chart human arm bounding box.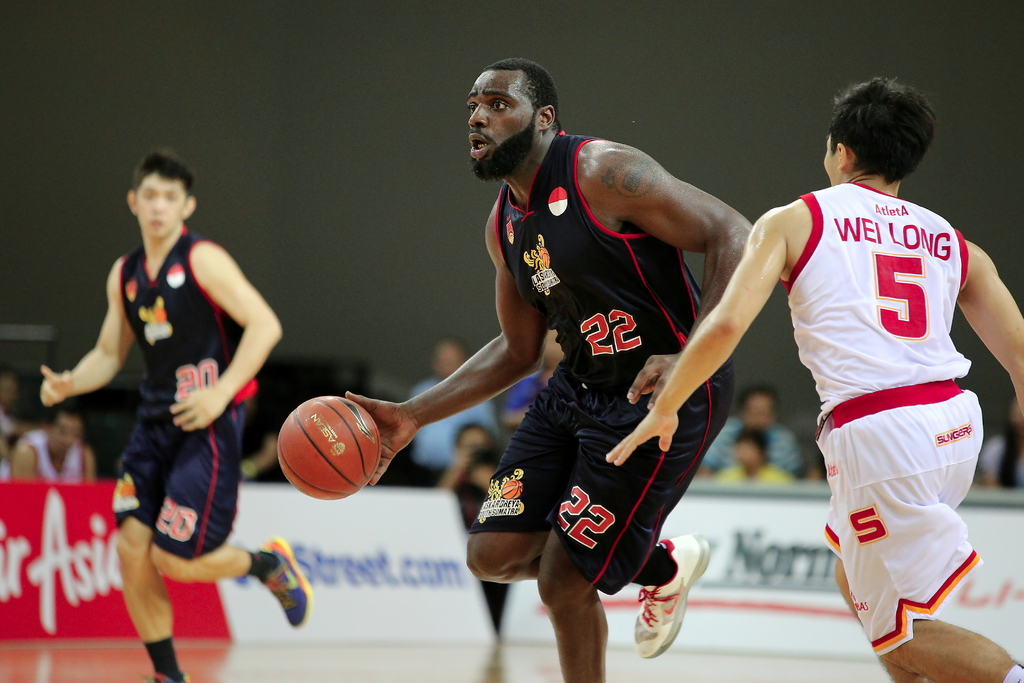
Charted: 164:232:285:415.
